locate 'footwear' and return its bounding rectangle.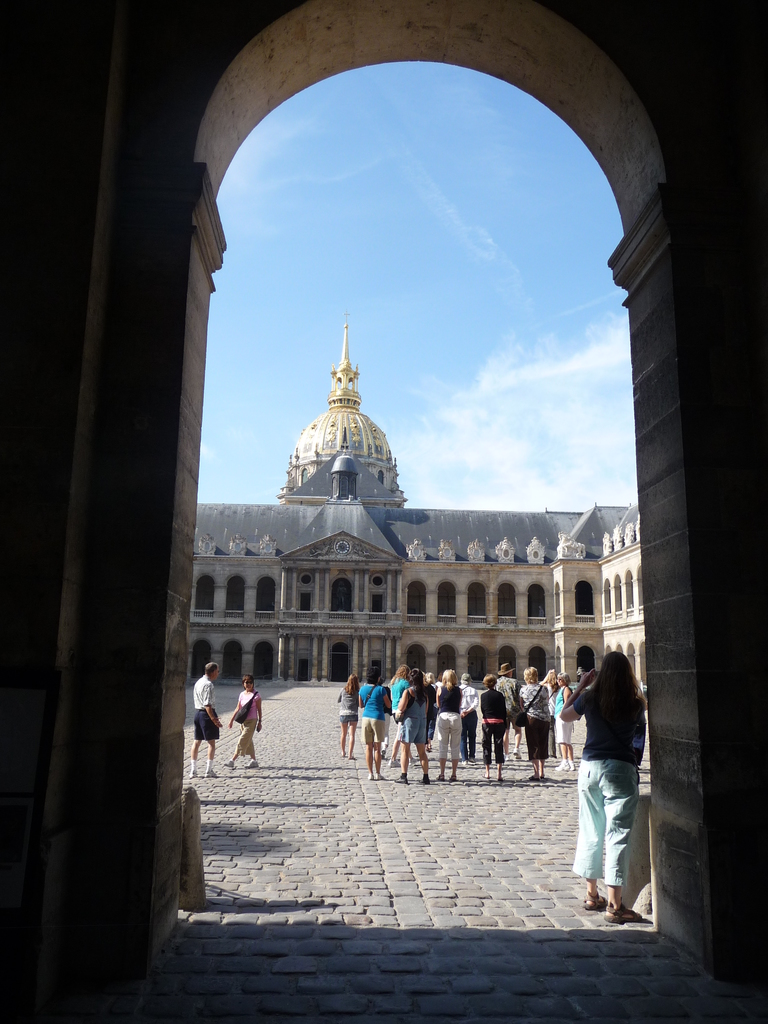
551,764,569,772.
